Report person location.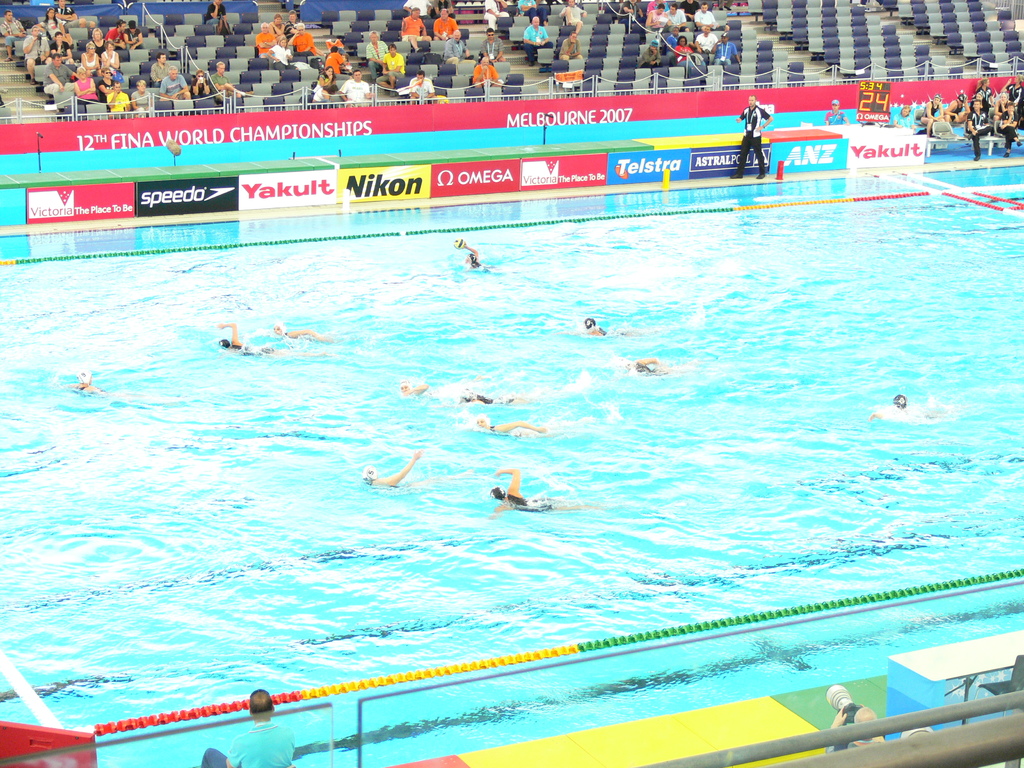
Report: left=361, top=451, right=424, bottom=492.
